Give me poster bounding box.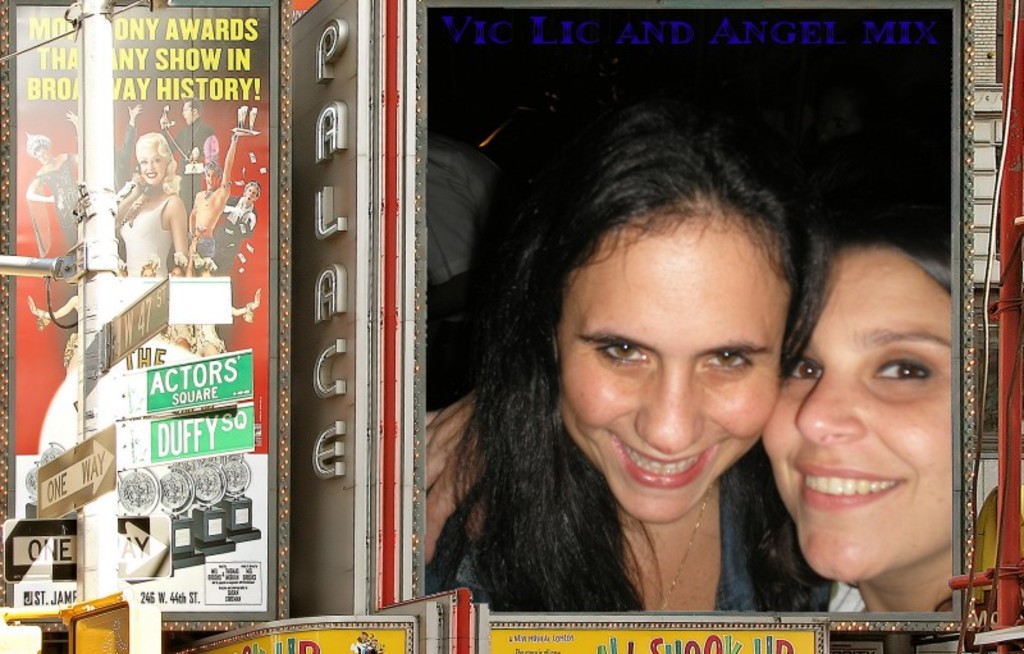
198,631,425,650.
